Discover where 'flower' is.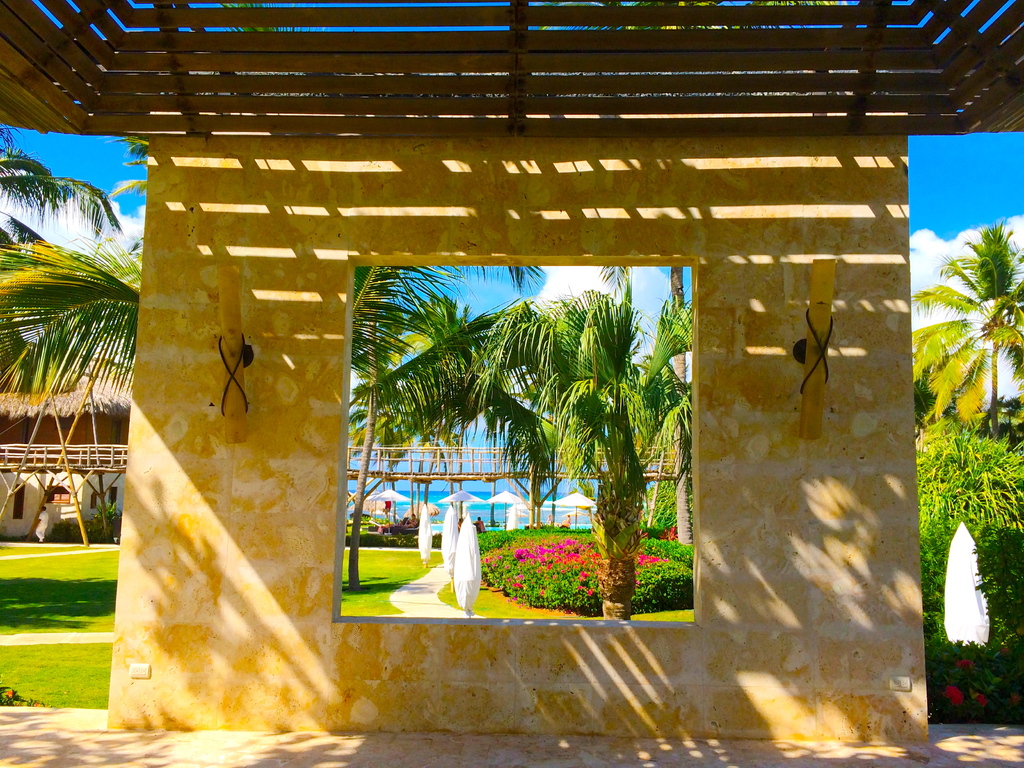
Discovered at Rect(1008, 691, 1023, 710).
